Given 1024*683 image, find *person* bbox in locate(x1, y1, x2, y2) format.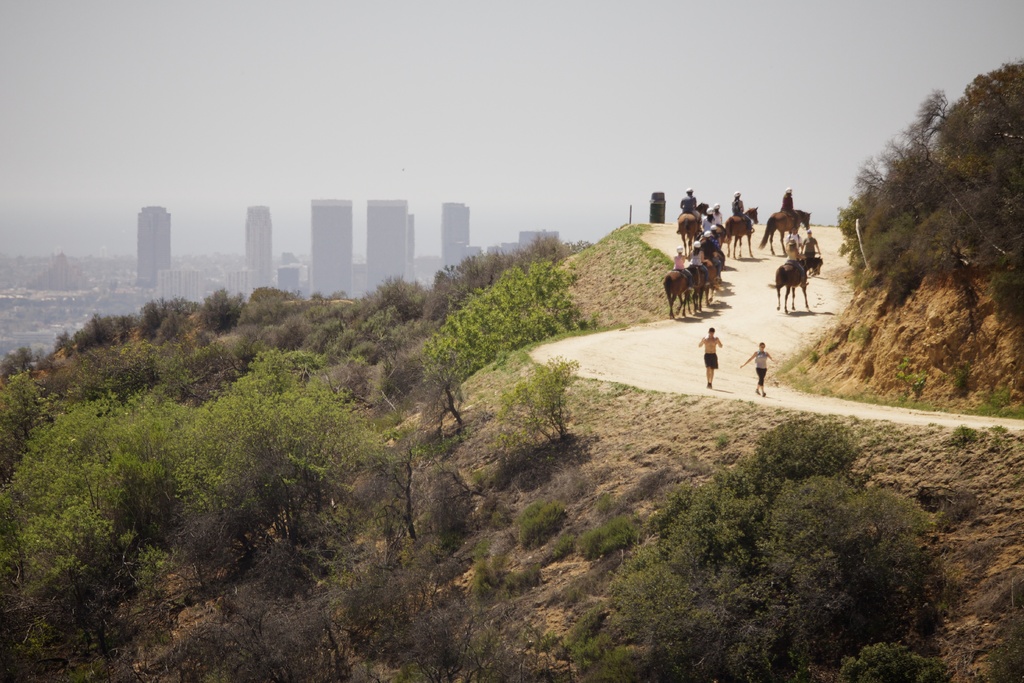
locate(686, 239, 708, 287).
